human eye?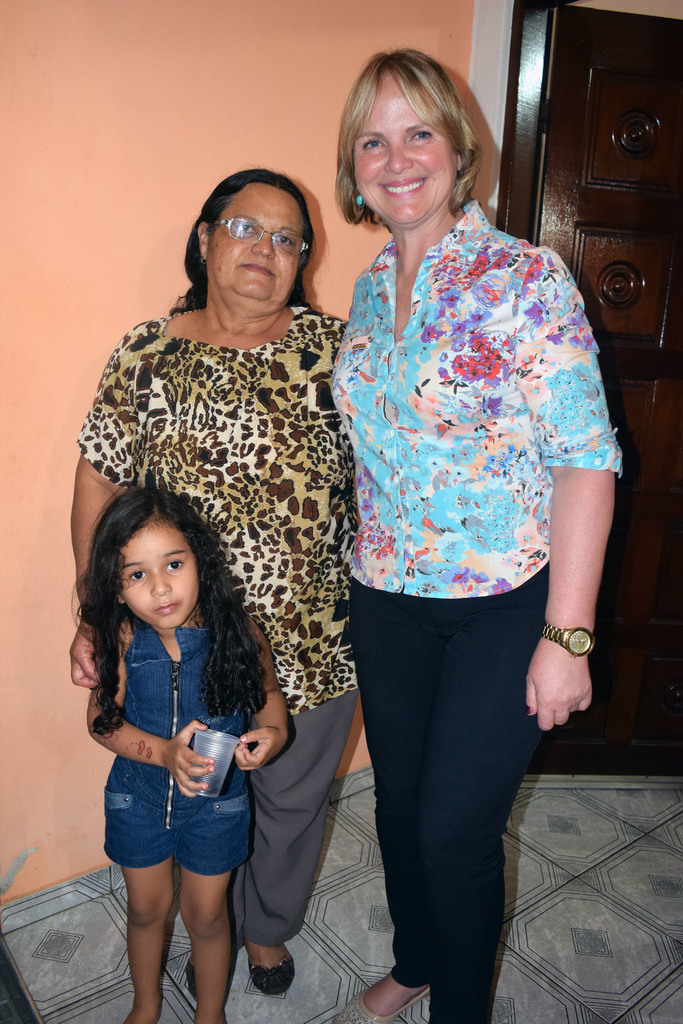
left=165, top=556, right=186, bottom=573
